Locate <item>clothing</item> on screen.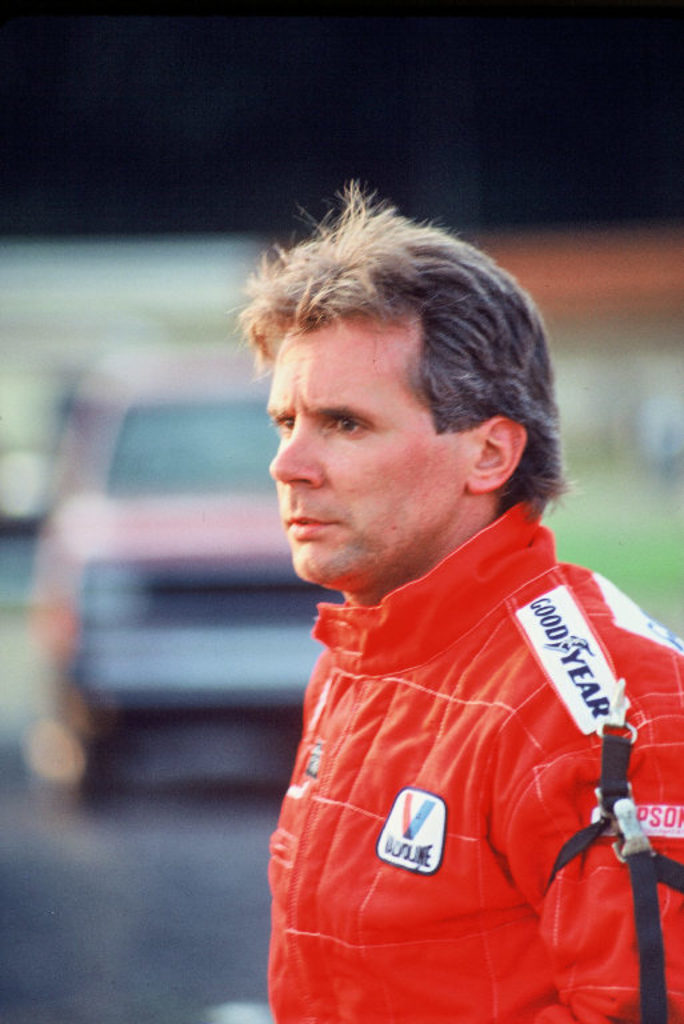
On screen at box(261, 507, 660, 1001).
